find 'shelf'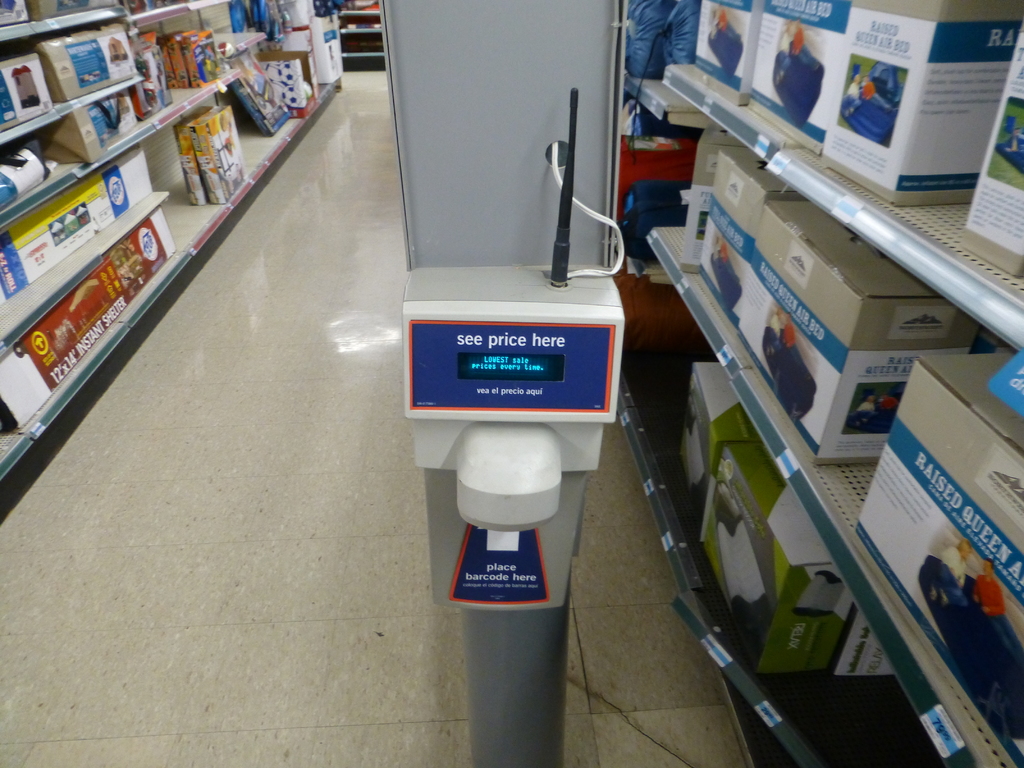
337:12:381:34
